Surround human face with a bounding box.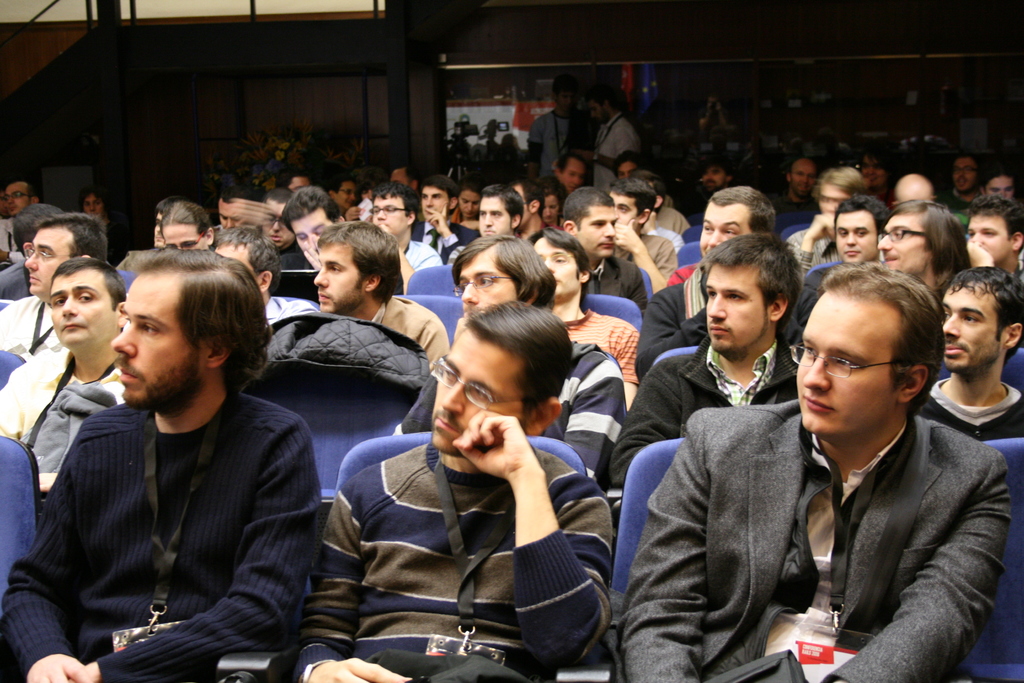
rect(966, 213, 1011, 265).
